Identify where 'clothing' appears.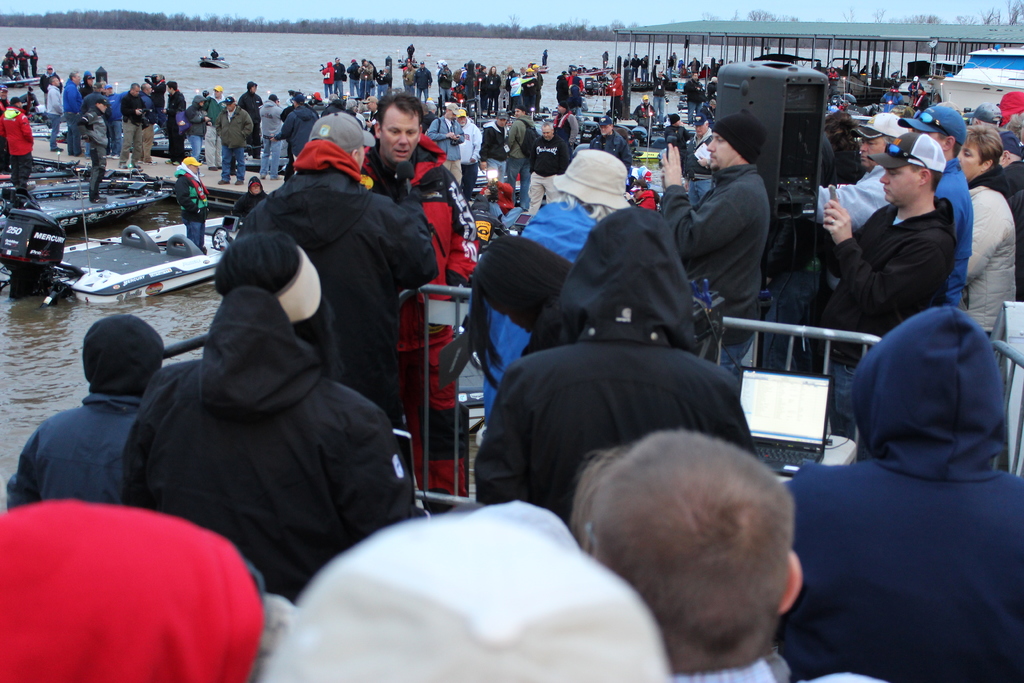
Appears at <box>425,112,461,186</box>.
